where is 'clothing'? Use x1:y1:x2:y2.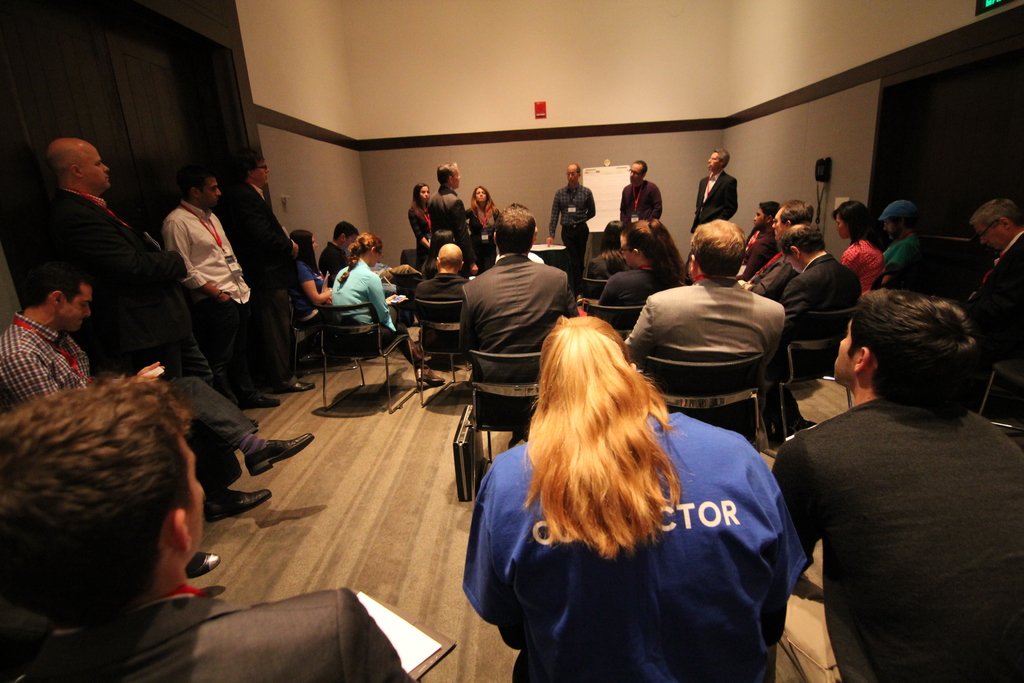
842:236:884:294.
